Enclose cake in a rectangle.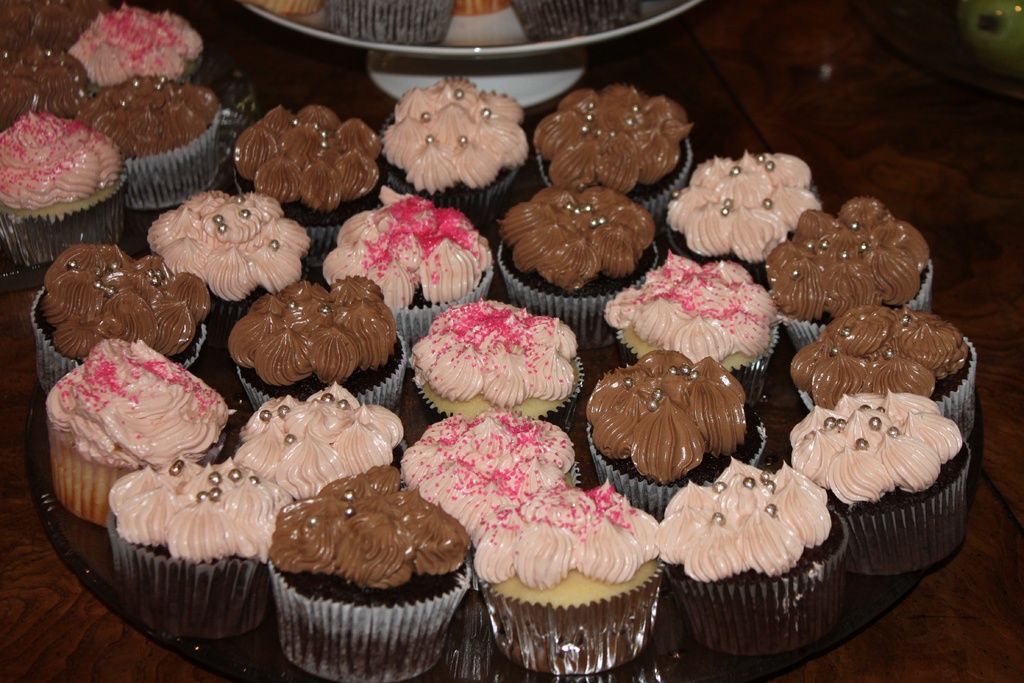
[x1=76, y1=67, x2=250, y2=231].
